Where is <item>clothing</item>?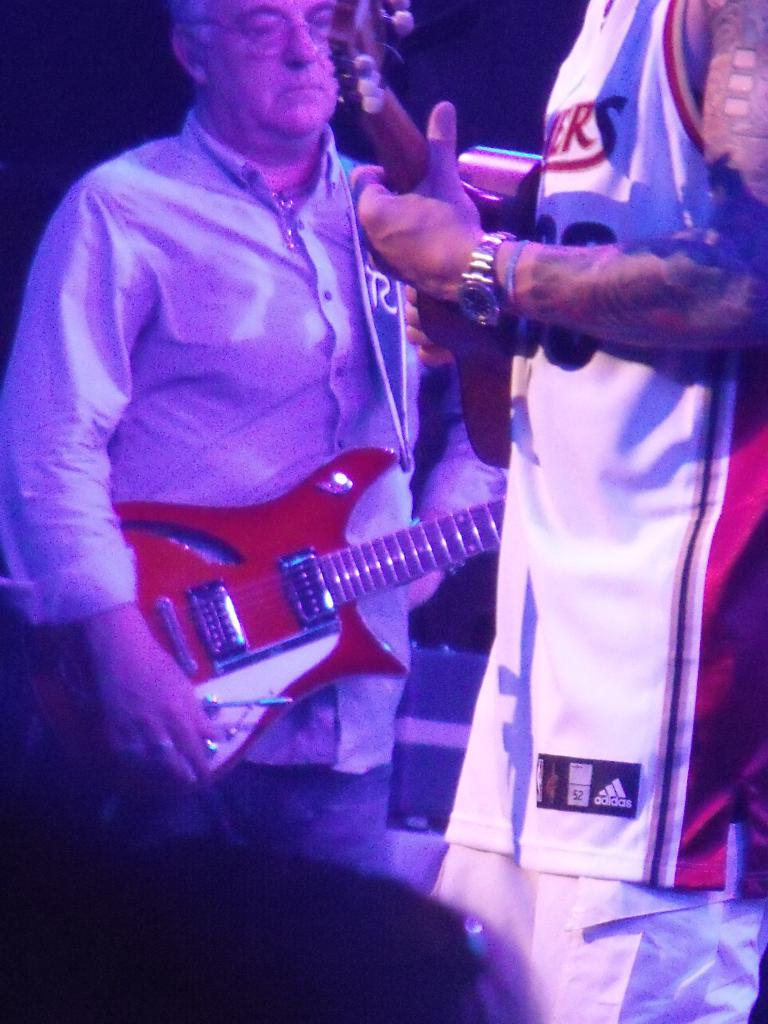
150 757 394 870.
